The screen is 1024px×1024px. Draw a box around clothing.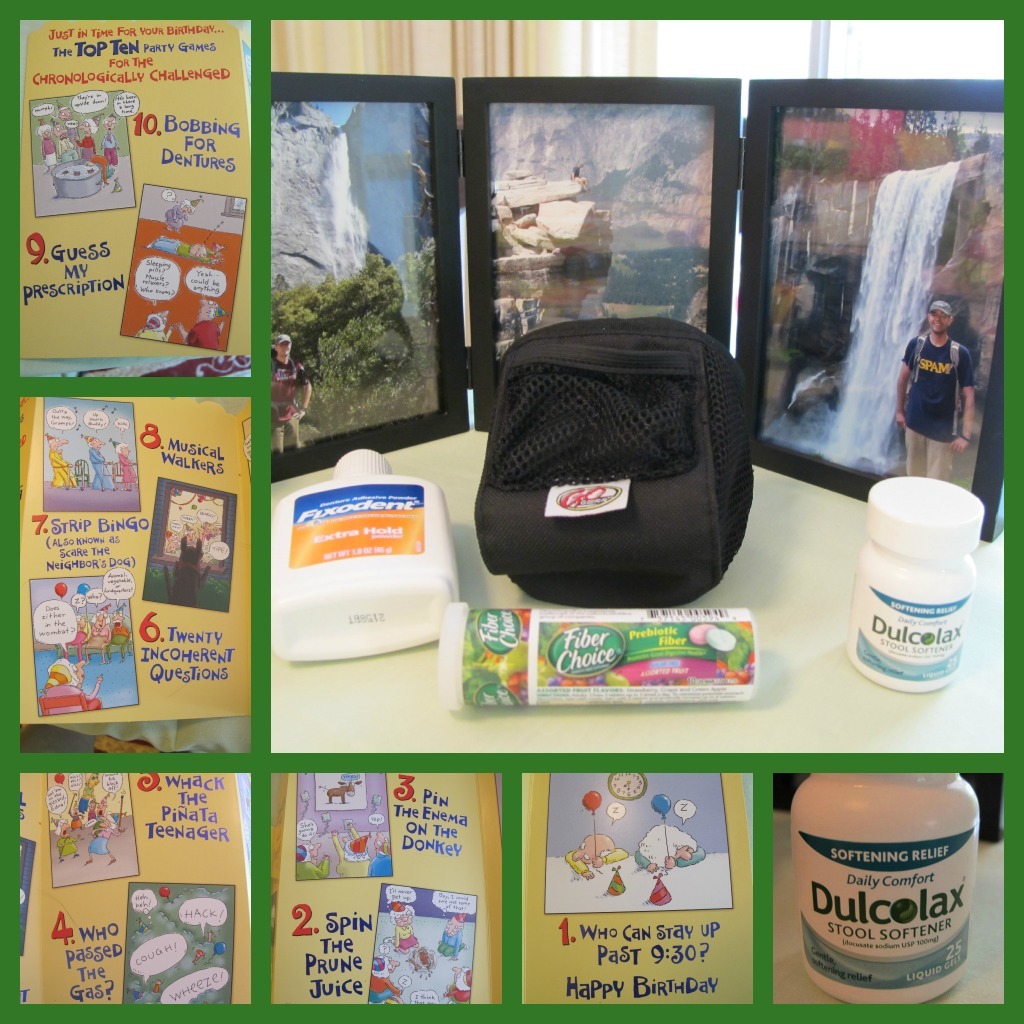
[448, 971, 471, 1005].
